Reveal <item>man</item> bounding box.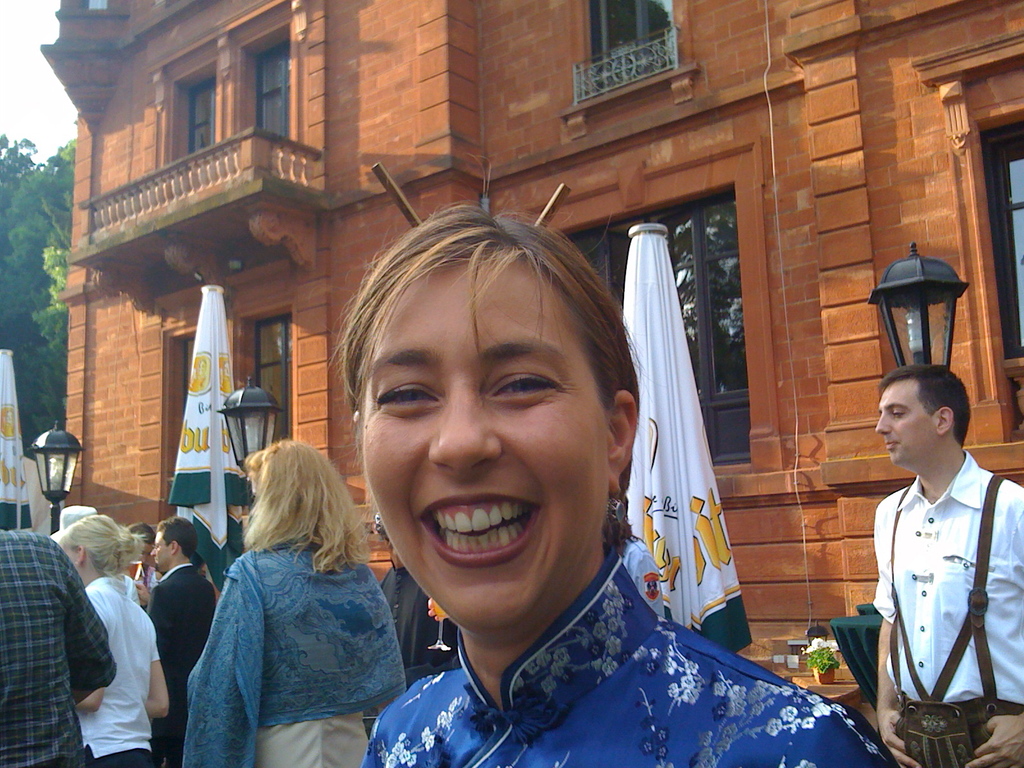
Revealed: (871, 367, 1023, 767).
